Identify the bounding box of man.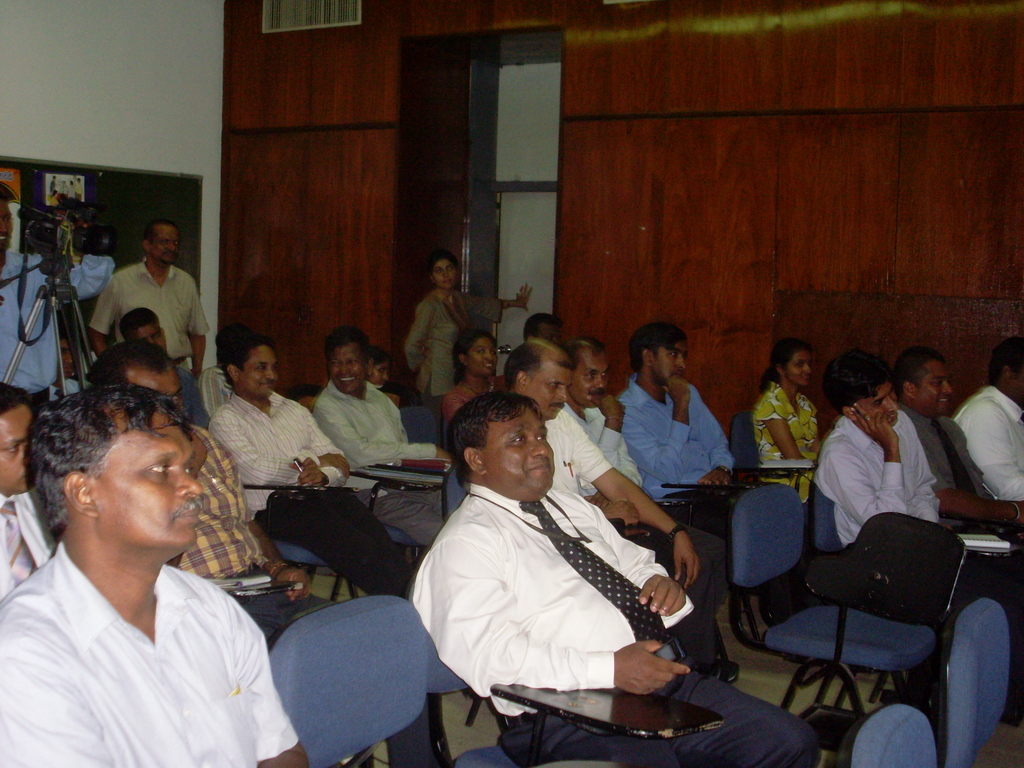
(0, 380, 72, 596).
